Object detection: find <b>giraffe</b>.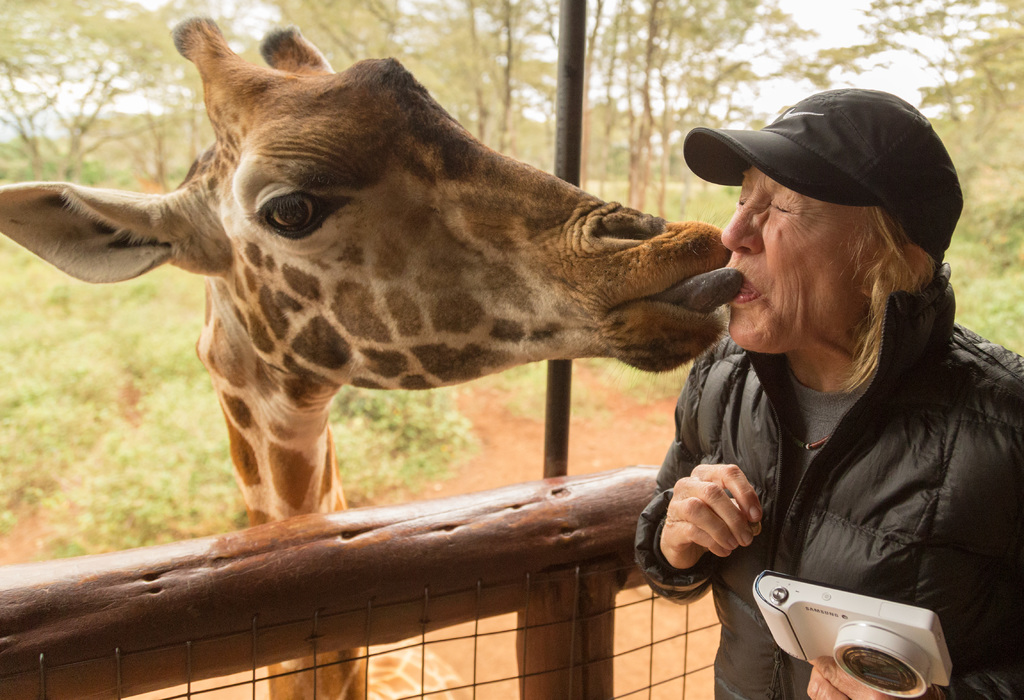
rect(0, 14, 747, 699).
